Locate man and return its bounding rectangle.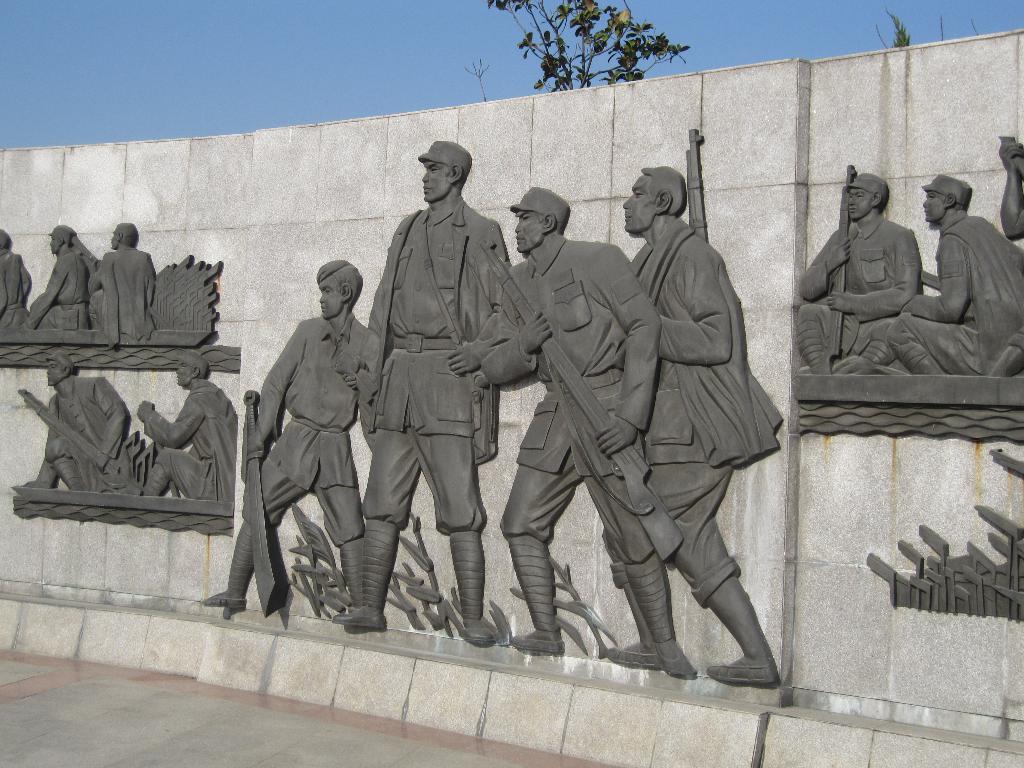
<box>24,349,134,493</box>.
